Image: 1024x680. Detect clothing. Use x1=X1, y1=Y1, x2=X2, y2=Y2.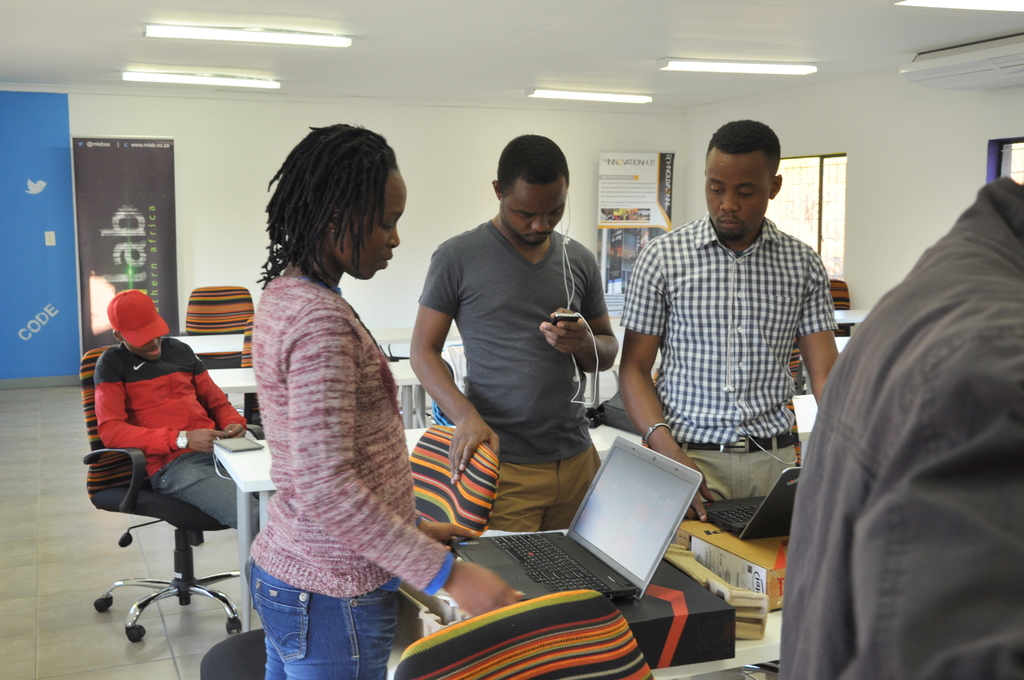
x1=778, y1=179, x2=1023, y2=679.
